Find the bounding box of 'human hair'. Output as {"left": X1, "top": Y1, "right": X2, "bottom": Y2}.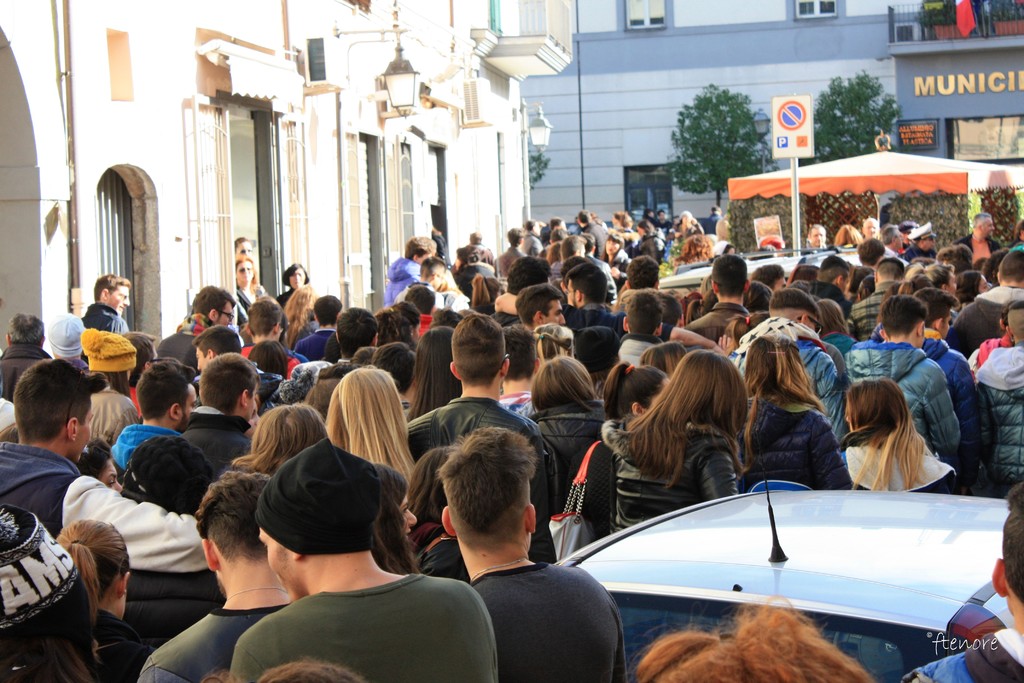
{"left": 507, "top": 254, "right": 548, "bottom": 297}.
